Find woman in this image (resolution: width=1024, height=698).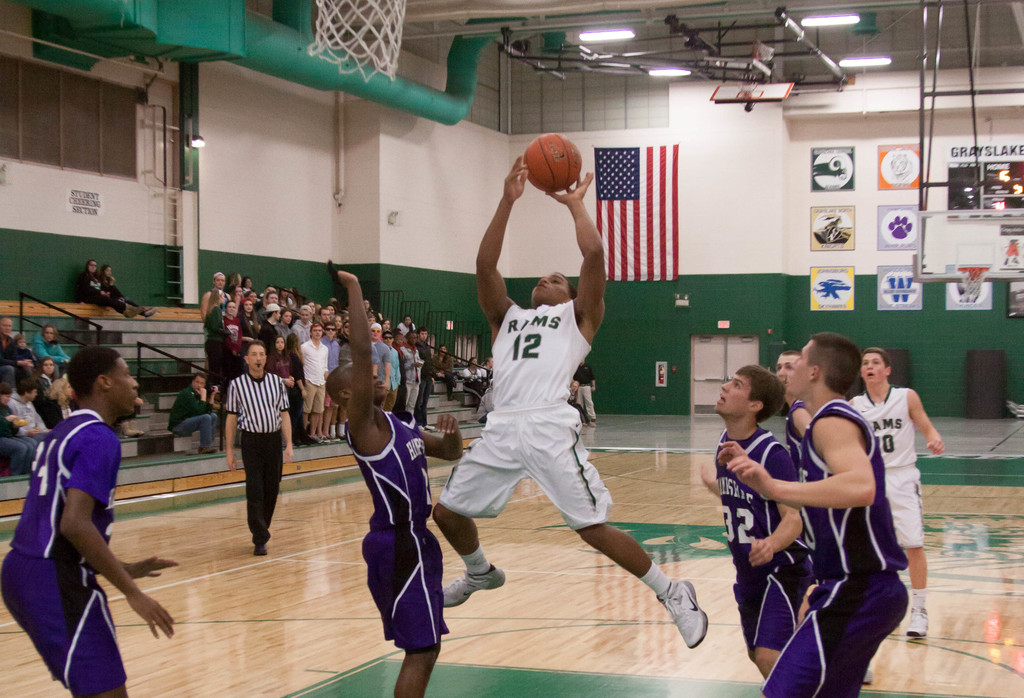
crop(244, 277, 258, 289).
